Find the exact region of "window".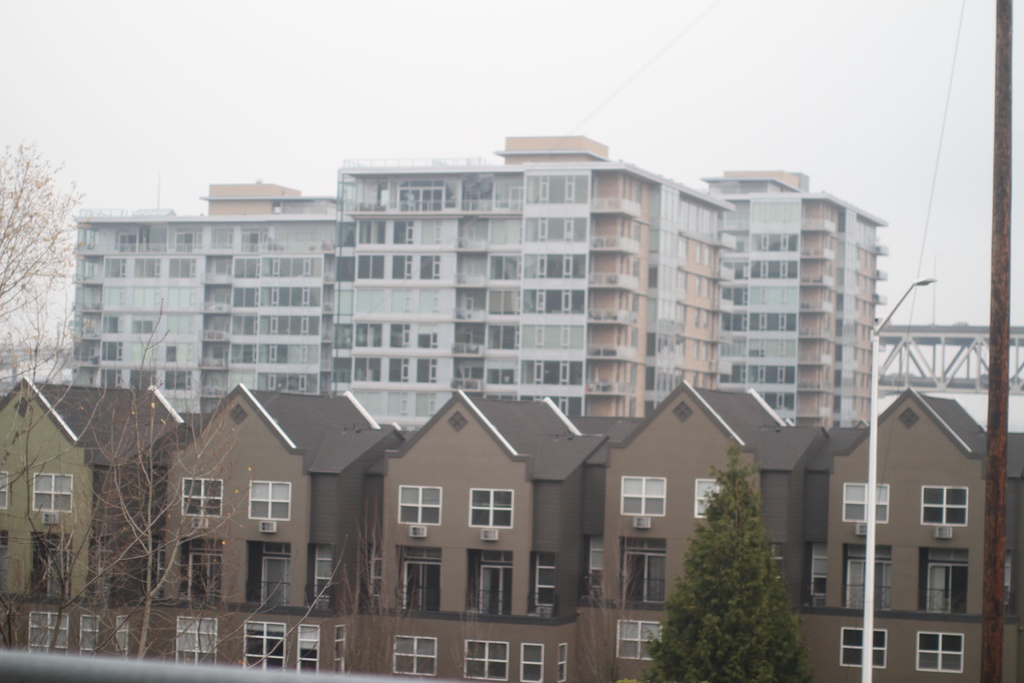
Exact region: locate(556, 642, 568, 682).
